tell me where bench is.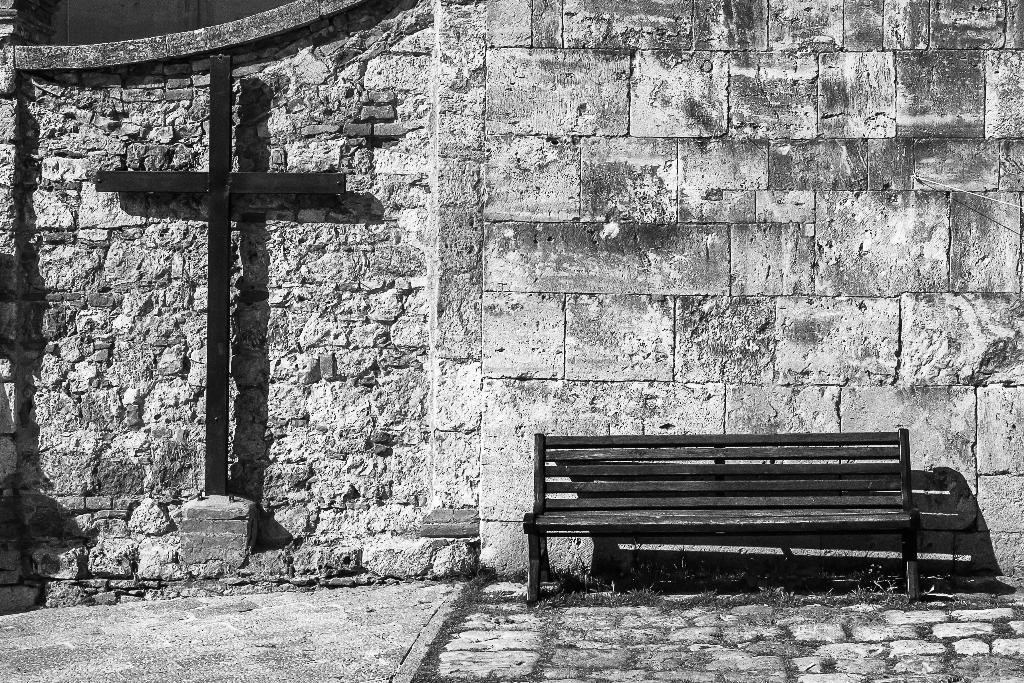
bench is at {"x1": 527, "y1": 431, "x2": 985, "y2": 611}.
